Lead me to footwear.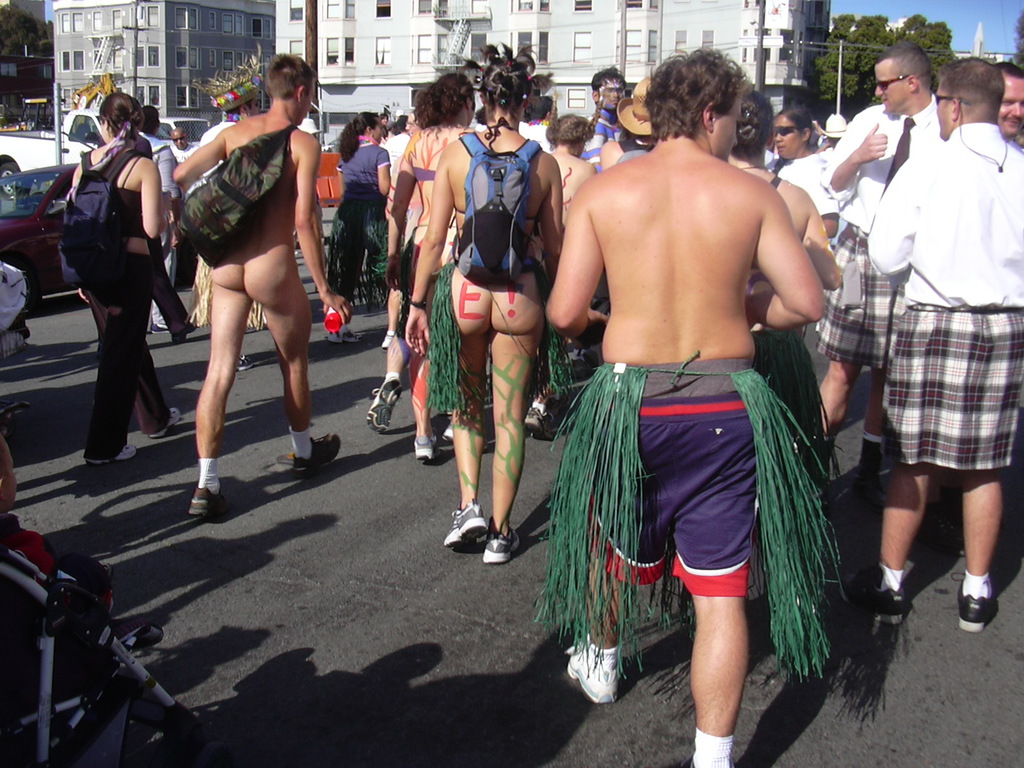
Lead to pyautogui.locateOnScreen(293, 430, 344, 478).
